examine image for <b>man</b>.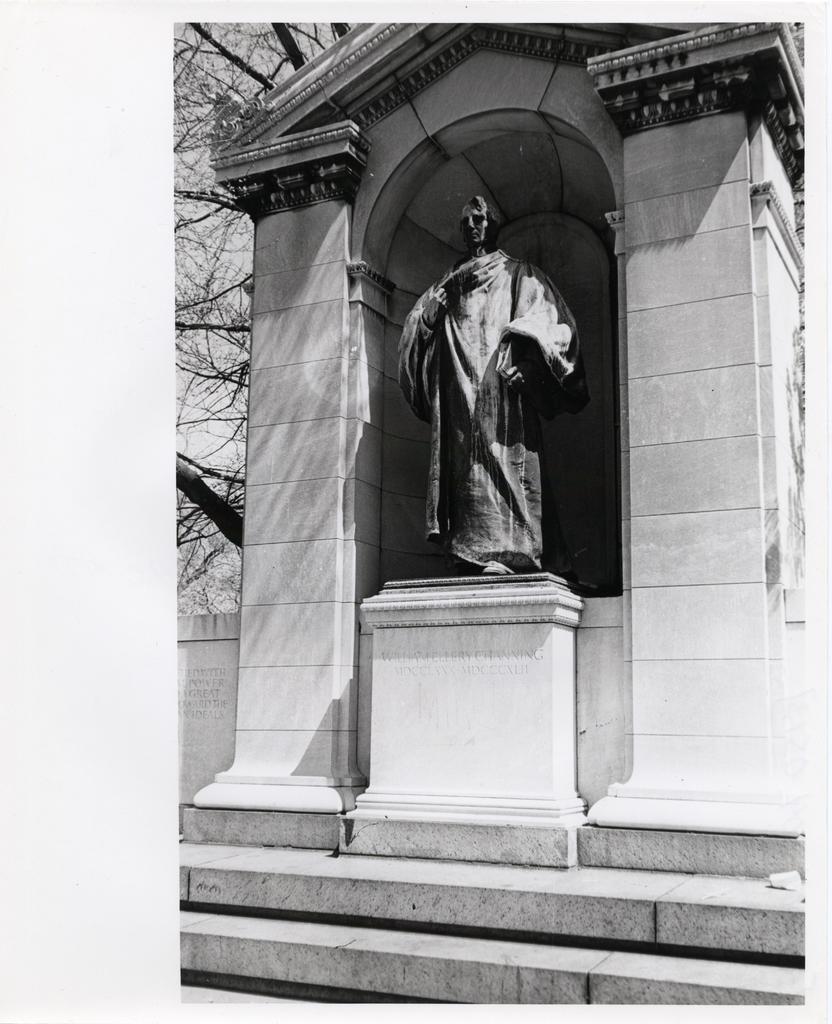
Examination result: {"x1": 386, "y1": 175, "x2": 602, "y2": 621}.
